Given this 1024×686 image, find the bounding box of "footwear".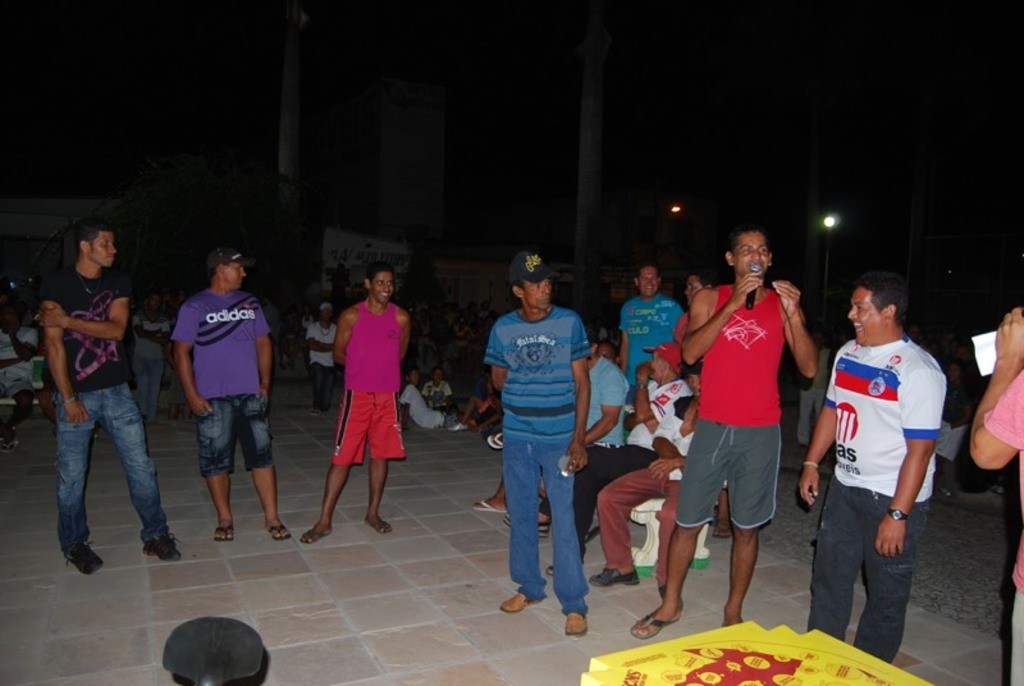
<region>710, 523, 731, 538</region>.
